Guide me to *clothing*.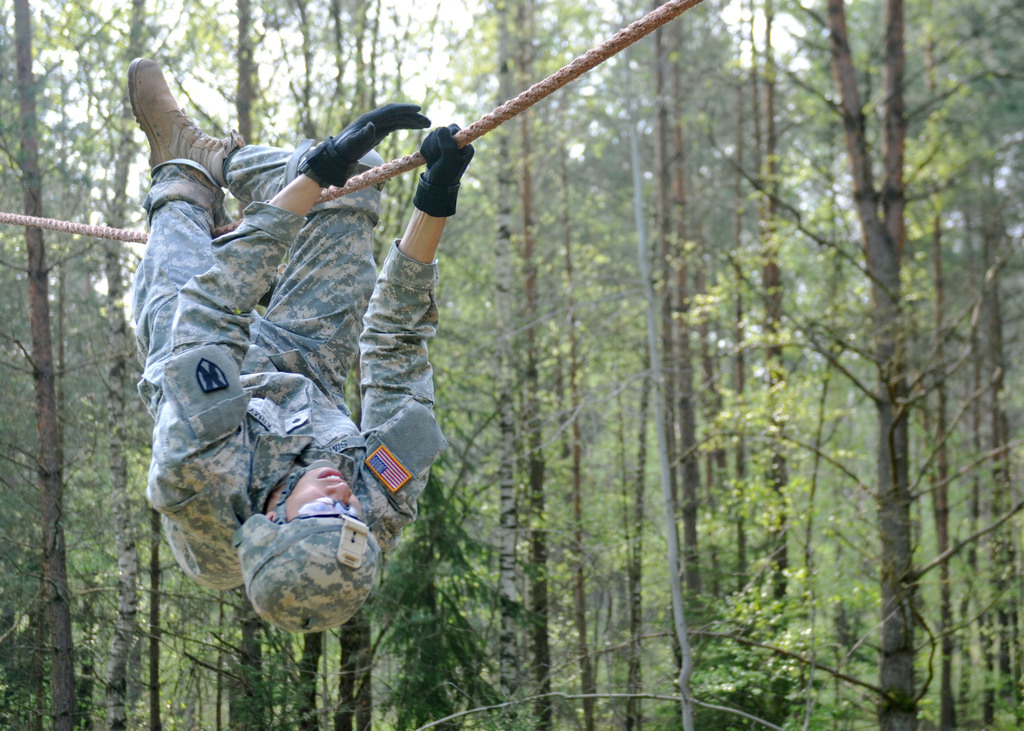
Guidance: detection(155, 142, 479, 648).
